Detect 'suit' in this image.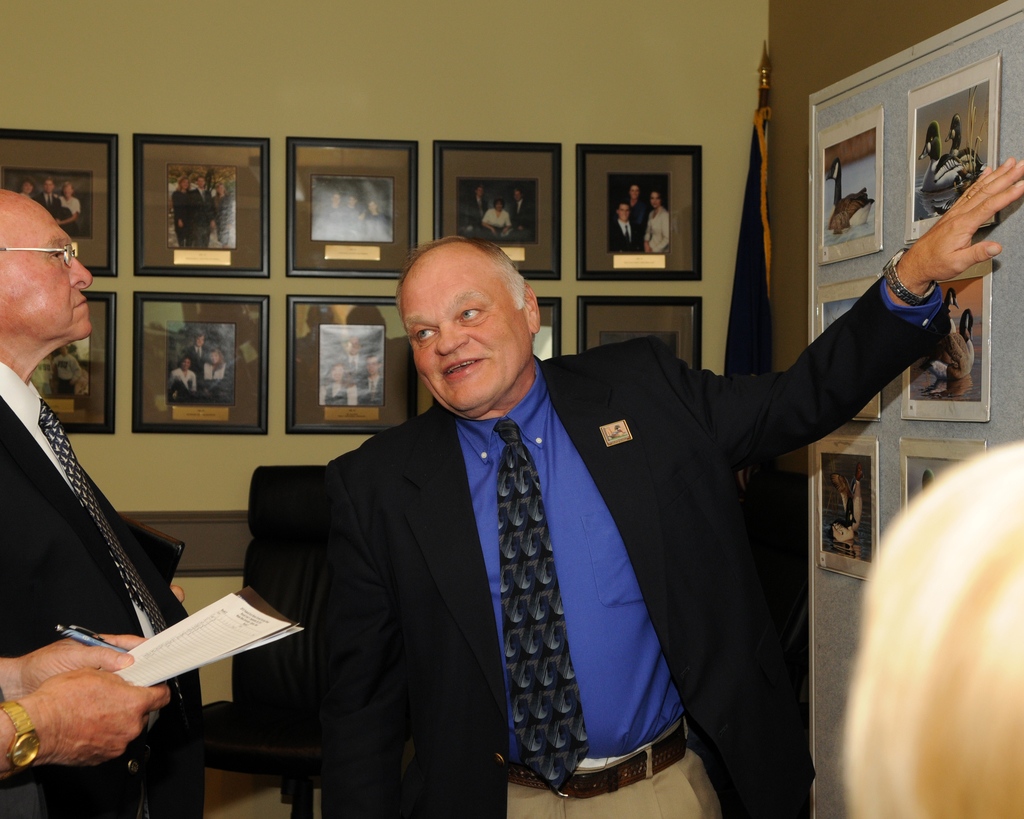
Detection: region(214, 193, 232, 223).
